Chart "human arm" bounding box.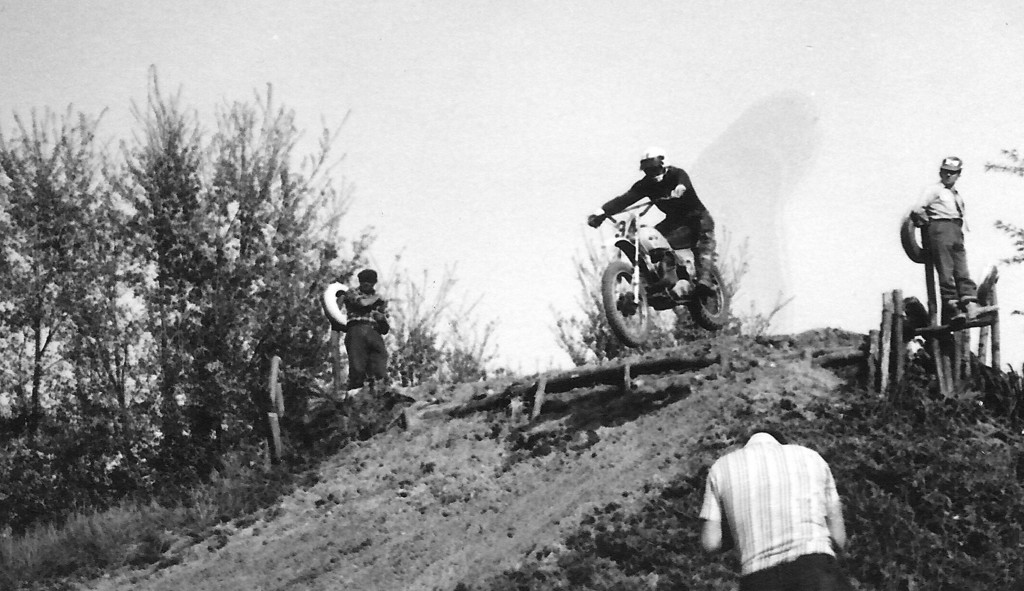
Charted: [589,181,641,229].
